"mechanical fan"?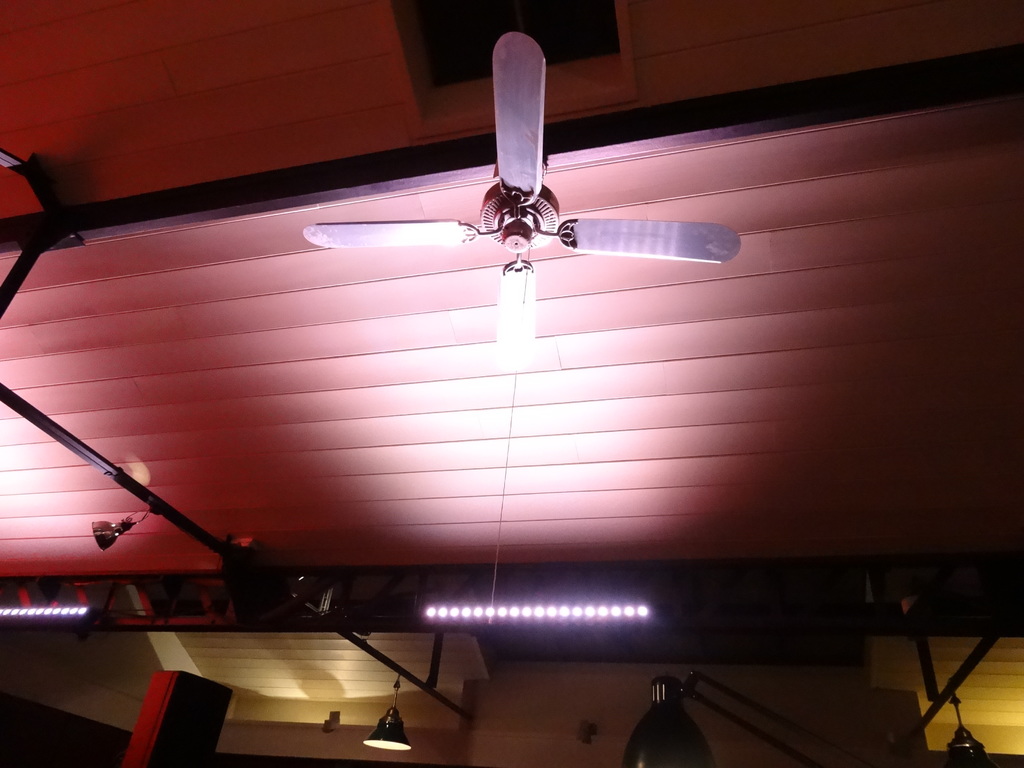
locate(303, 24, 739, 375)
